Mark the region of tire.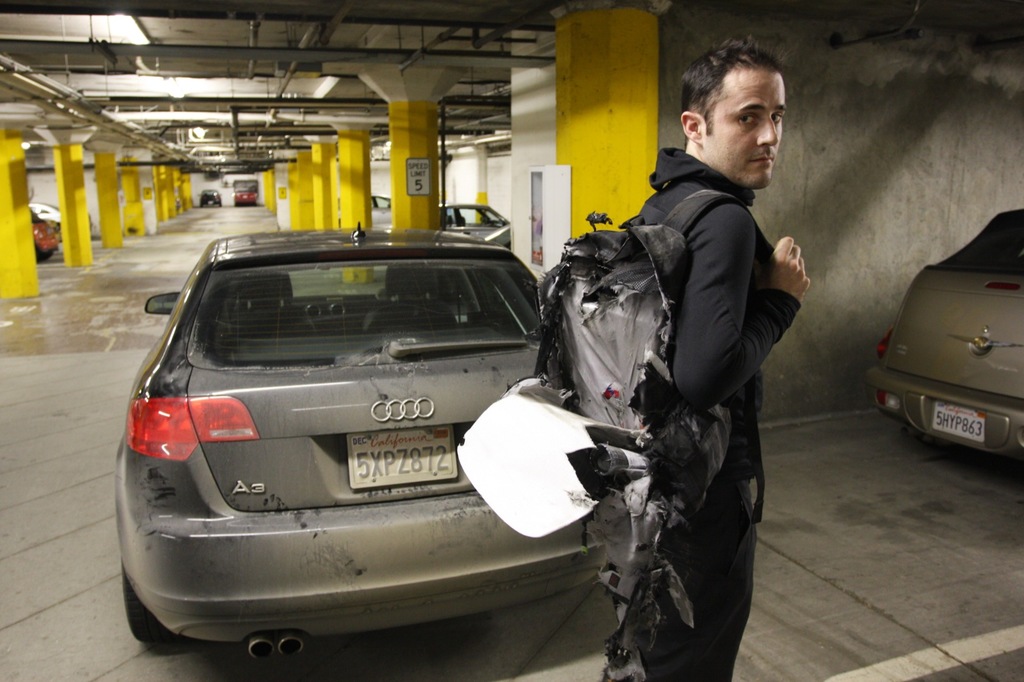
Region: [197,205,201,209].
